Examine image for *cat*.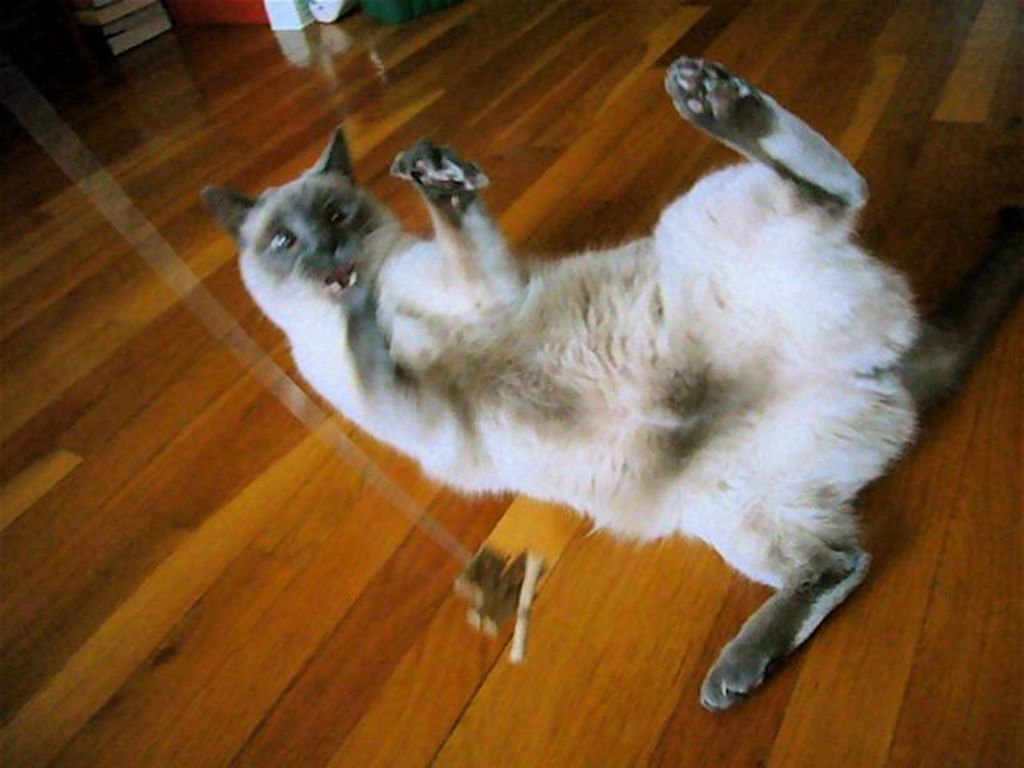
Examination result: (left=200, top=51, right=1022, bottom=718).
